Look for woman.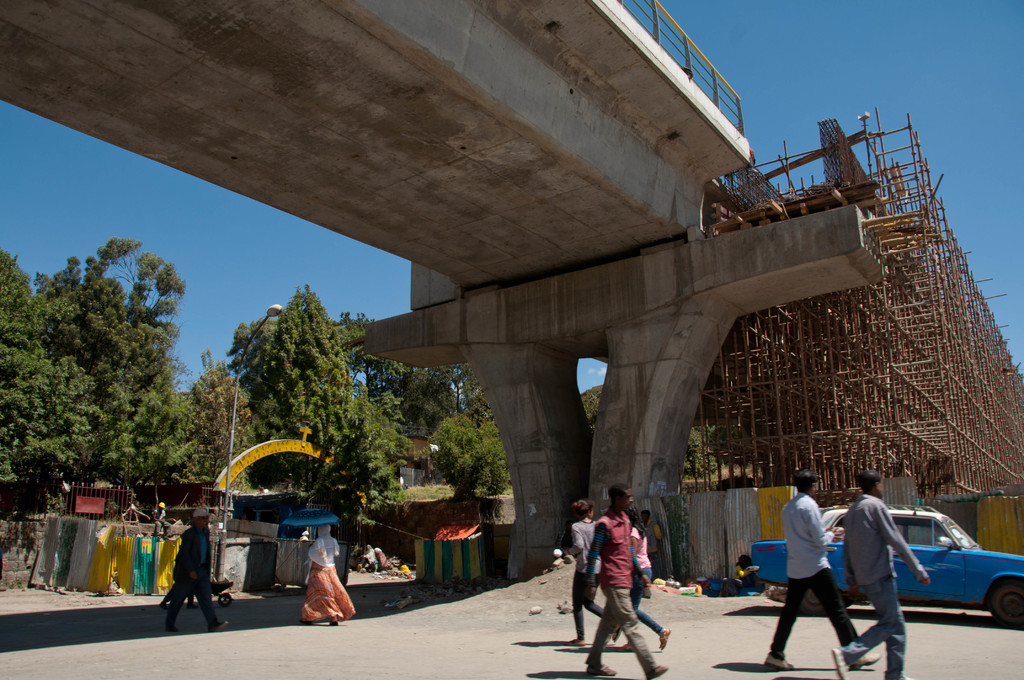
Found: 296,520,359,628.
